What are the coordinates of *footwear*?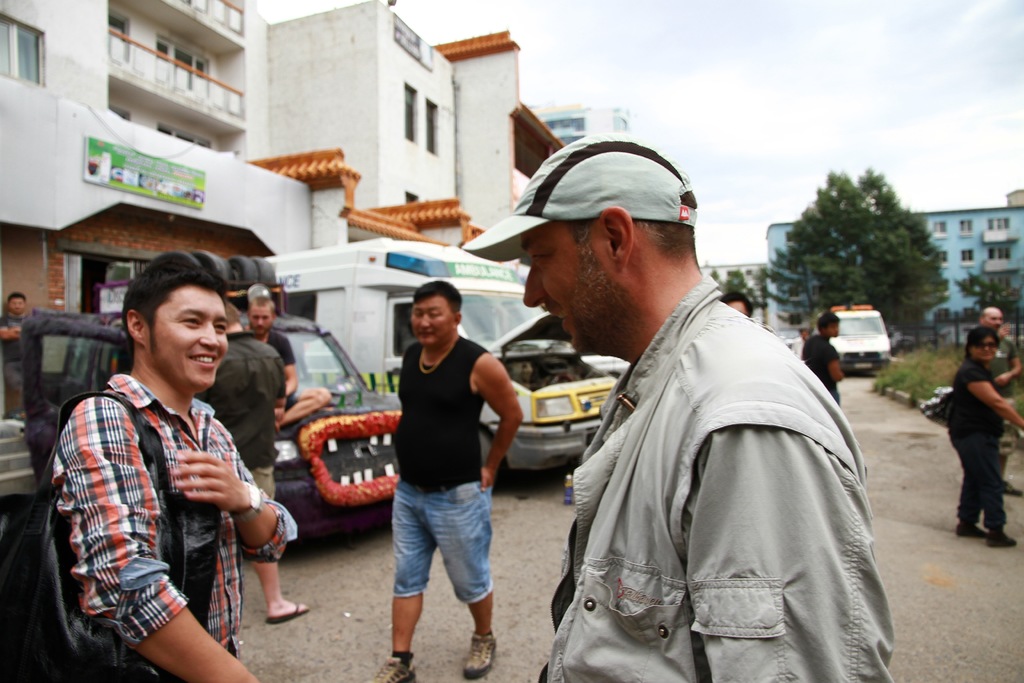
box=[996, 475, 1021, 502].
